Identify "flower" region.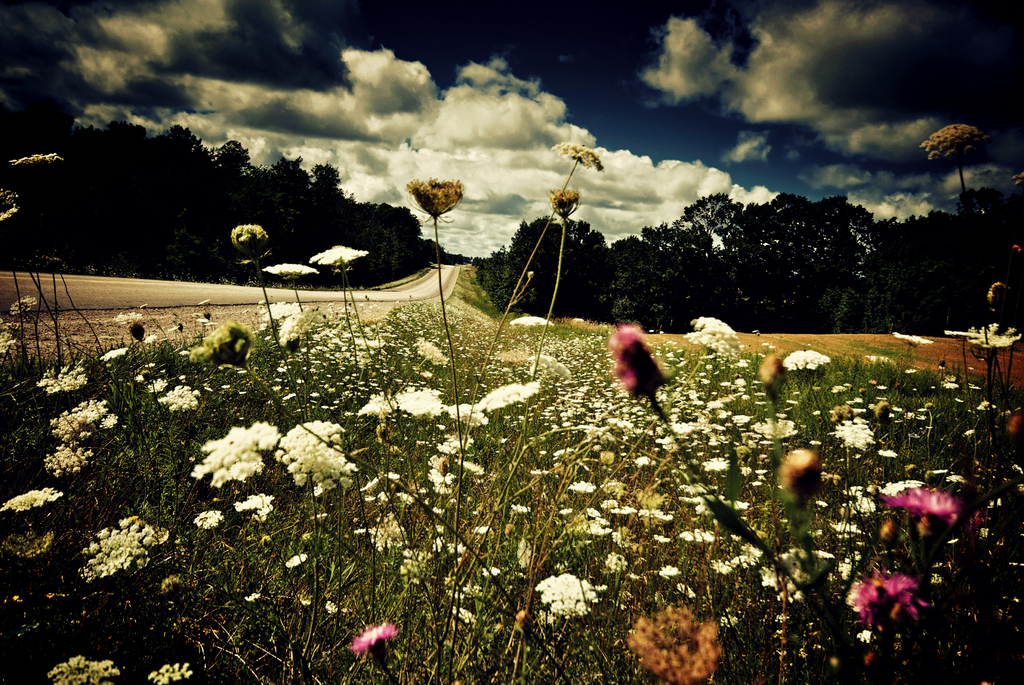
Region: crop(35, 362, 86, 395).
